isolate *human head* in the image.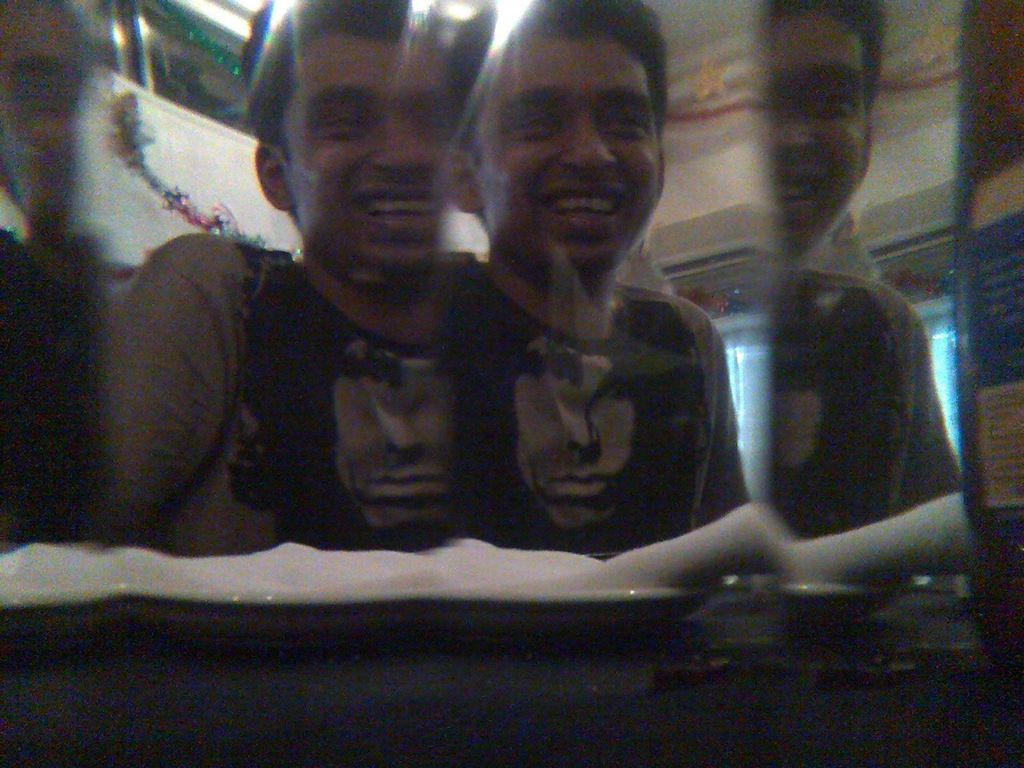
Isolated region: locate(237, 0, 499, 293).
